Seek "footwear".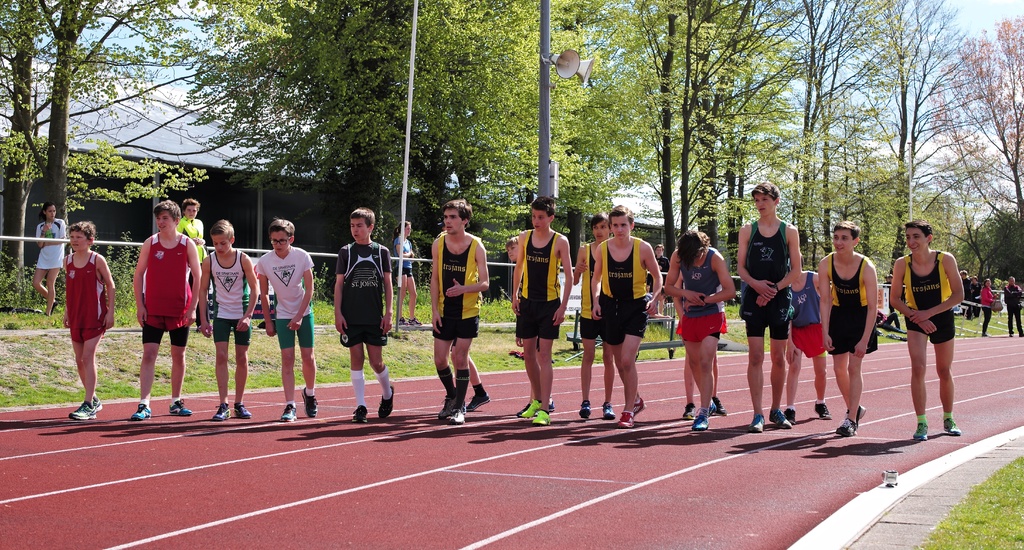
<box>718,396,727,416</box>.
